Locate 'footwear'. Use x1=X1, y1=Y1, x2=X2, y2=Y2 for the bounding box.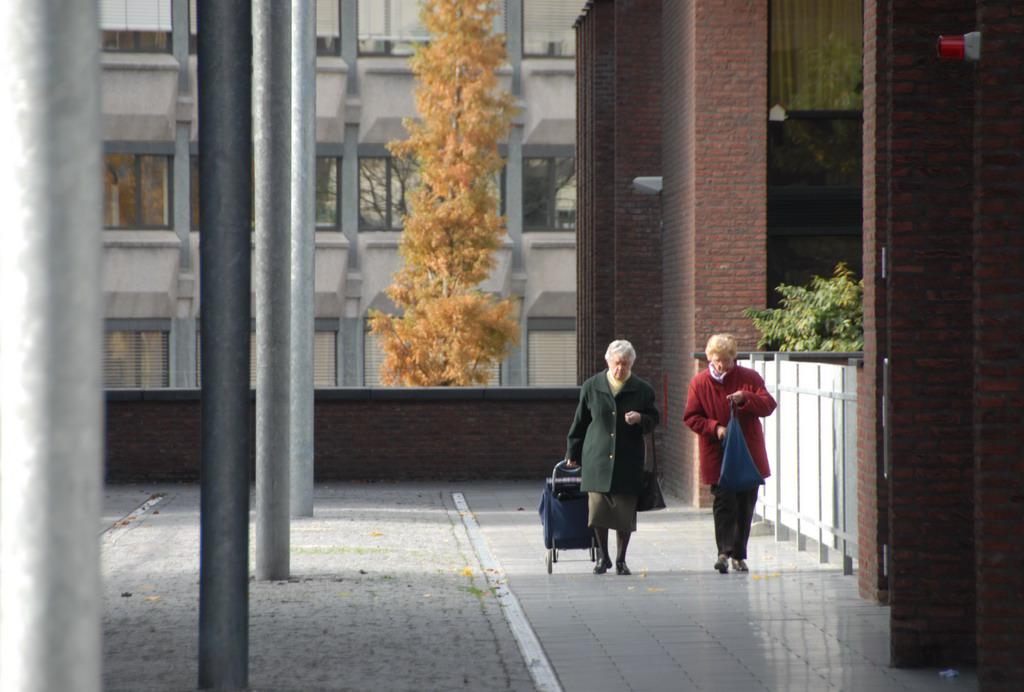
x1=594, y1=529, x2=611, y2=573.
